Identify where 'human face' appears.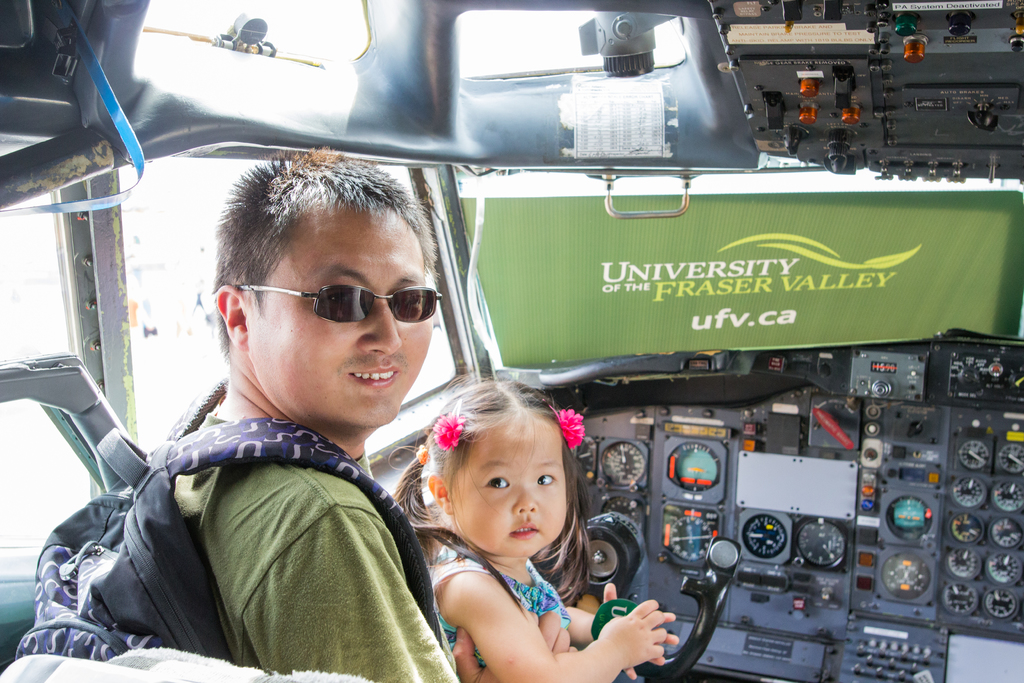
Appears at [253,217,438,427].
